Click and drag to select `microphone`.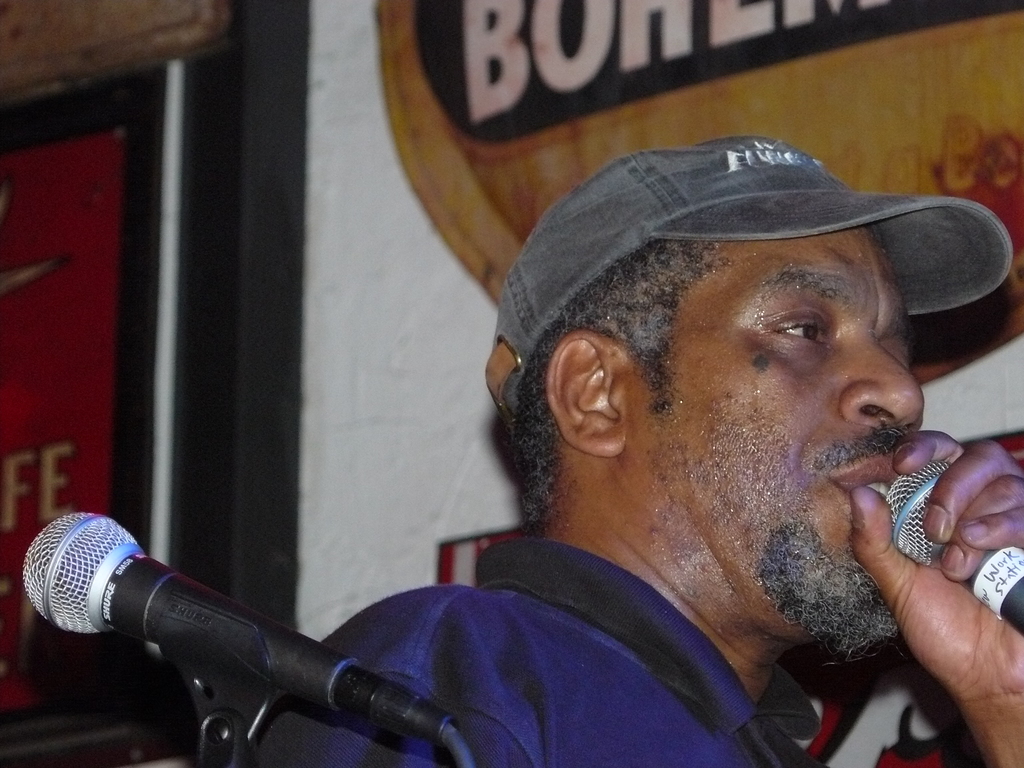
Selection: {"x1": 884, "y1": 454, "x2": 1023, "y2": 648}.
